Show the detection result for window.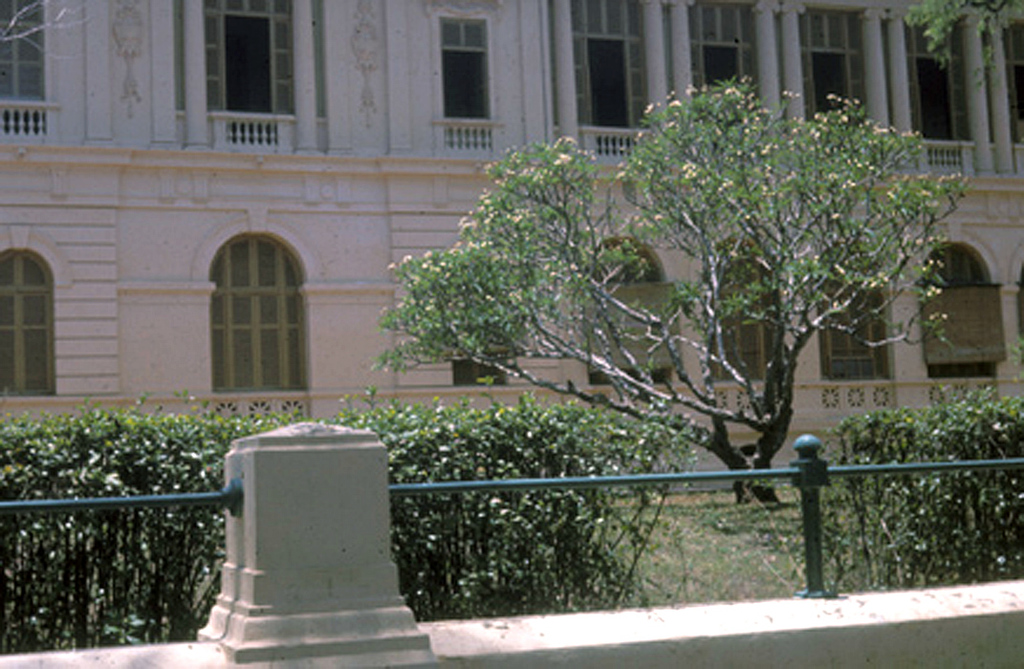
box(0, 0, 50, 130).
